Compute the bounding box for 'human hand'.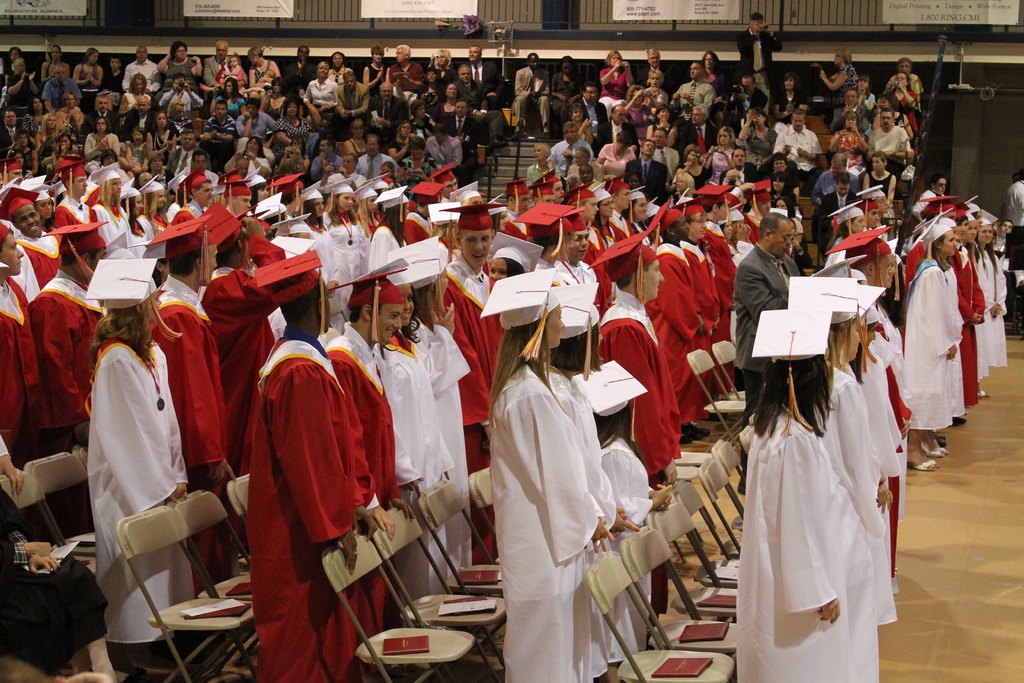
l=649, t=486, r=670, b=512.
